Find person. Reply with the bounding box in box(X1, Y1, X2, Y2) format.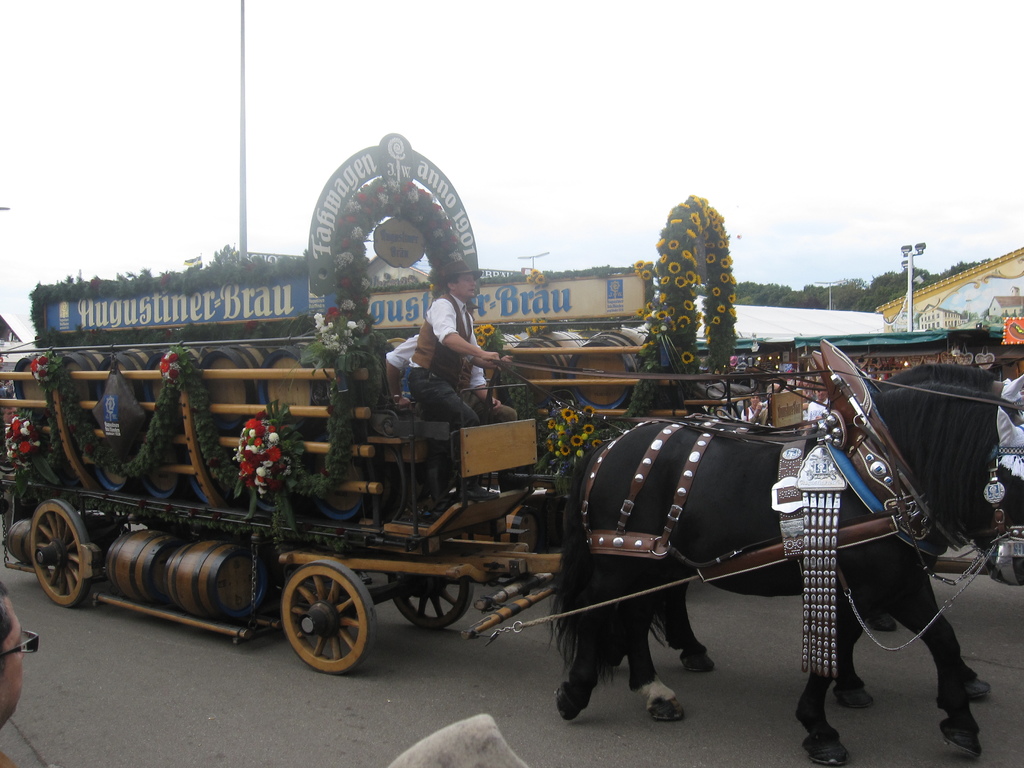
box(0, 583, 42, 767).
